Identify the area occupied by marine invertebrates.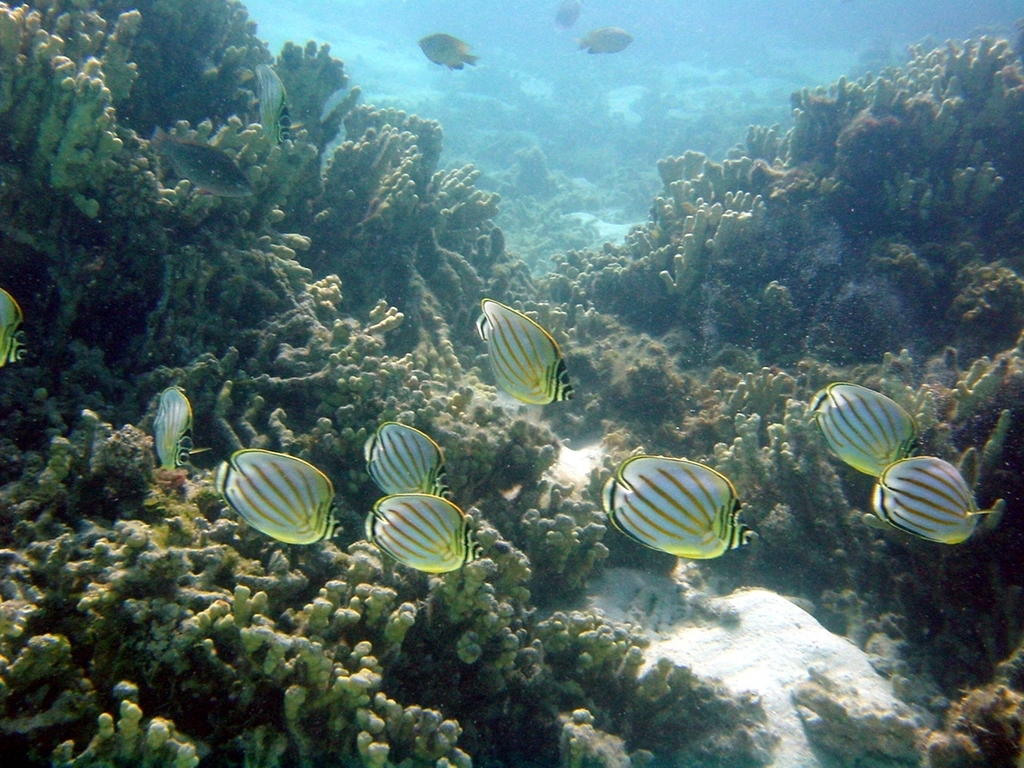
Area: BBox(914, 649, 1023, 767).
